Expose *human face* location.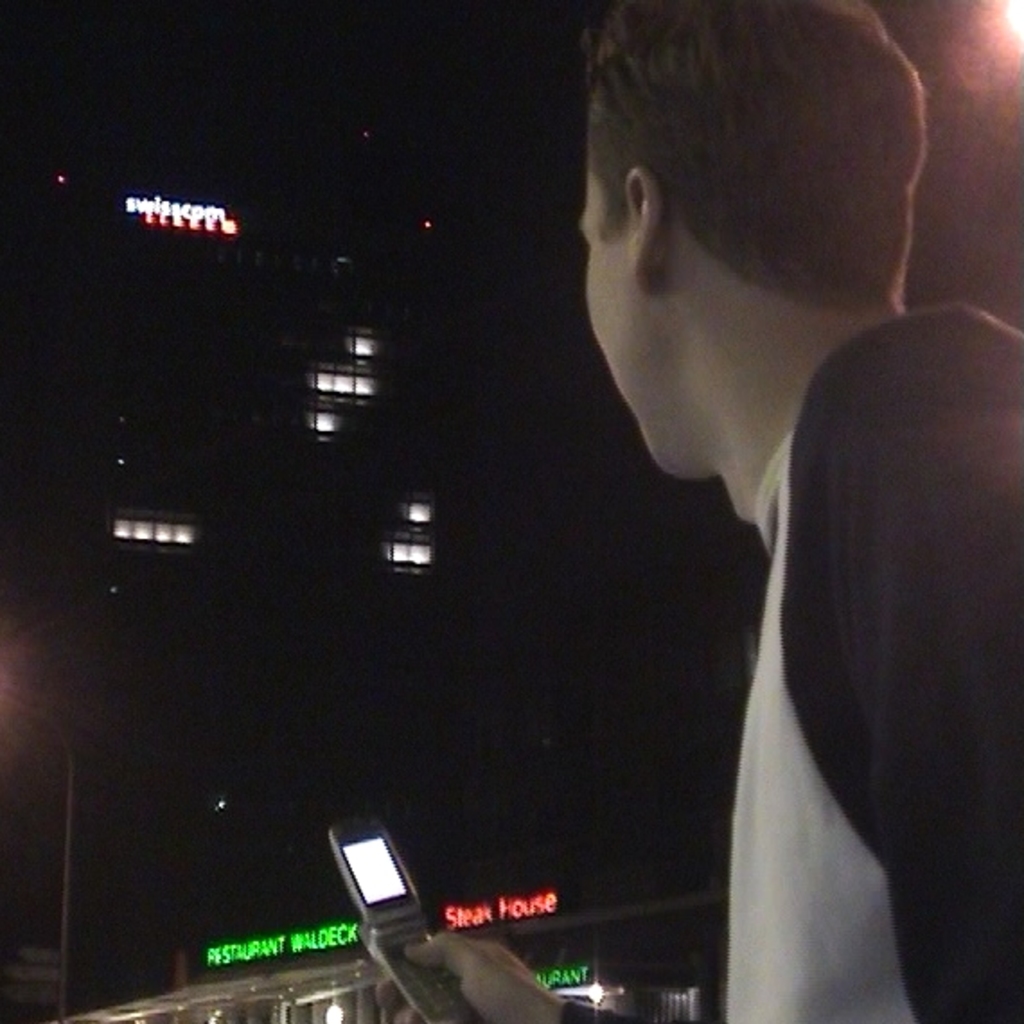
Exposed at bbox(578, 214, 658, 469).
